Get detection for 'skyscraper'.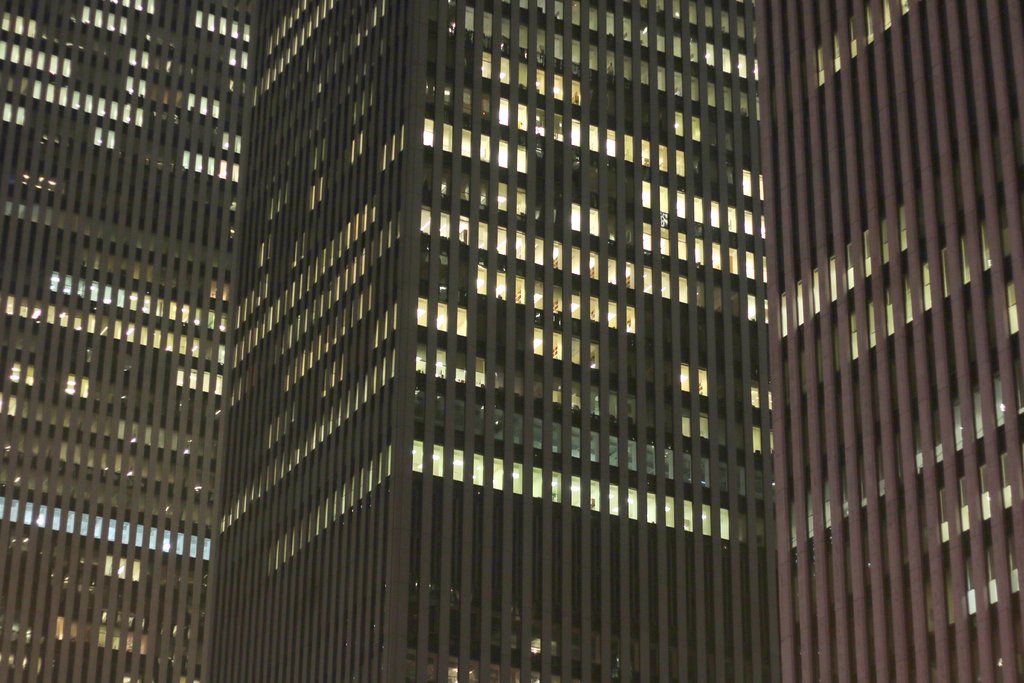
Detection: x1=756 y1=0 x2=1023 y2=680.
